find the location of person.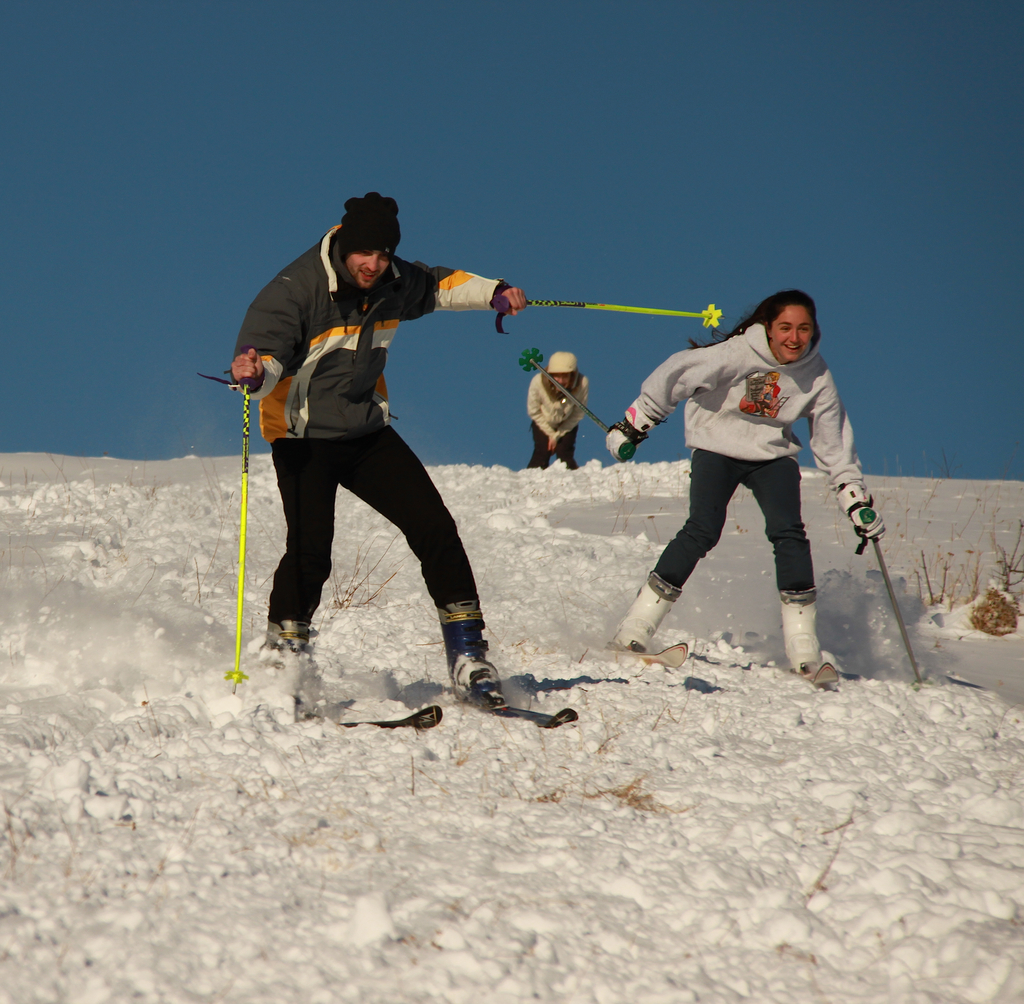
Location: locate(607, 289, 881, 684).
